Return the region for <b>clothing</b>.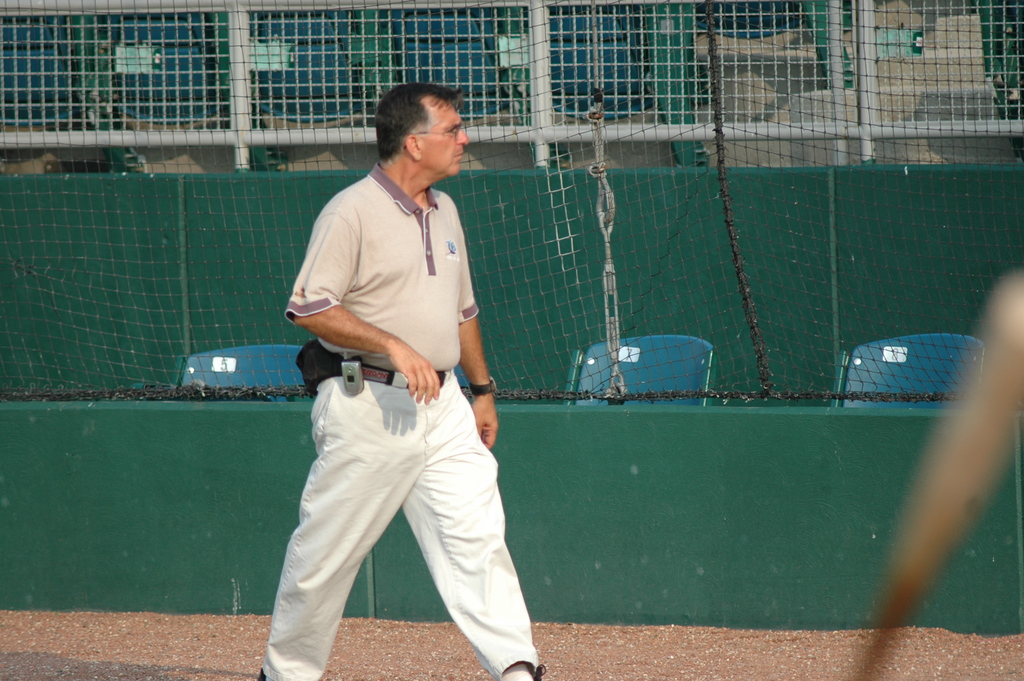
[267,136,527,648].
